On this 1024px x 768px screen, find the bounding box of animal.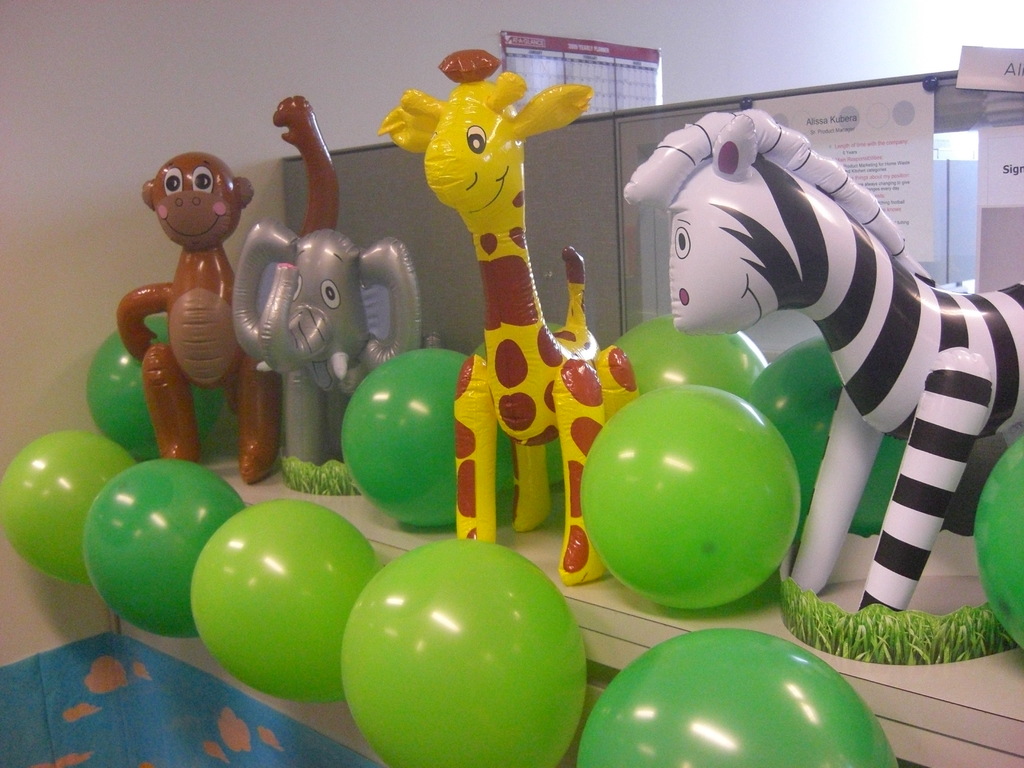
Bounding box: select_region(226, 217, 423, 477).
